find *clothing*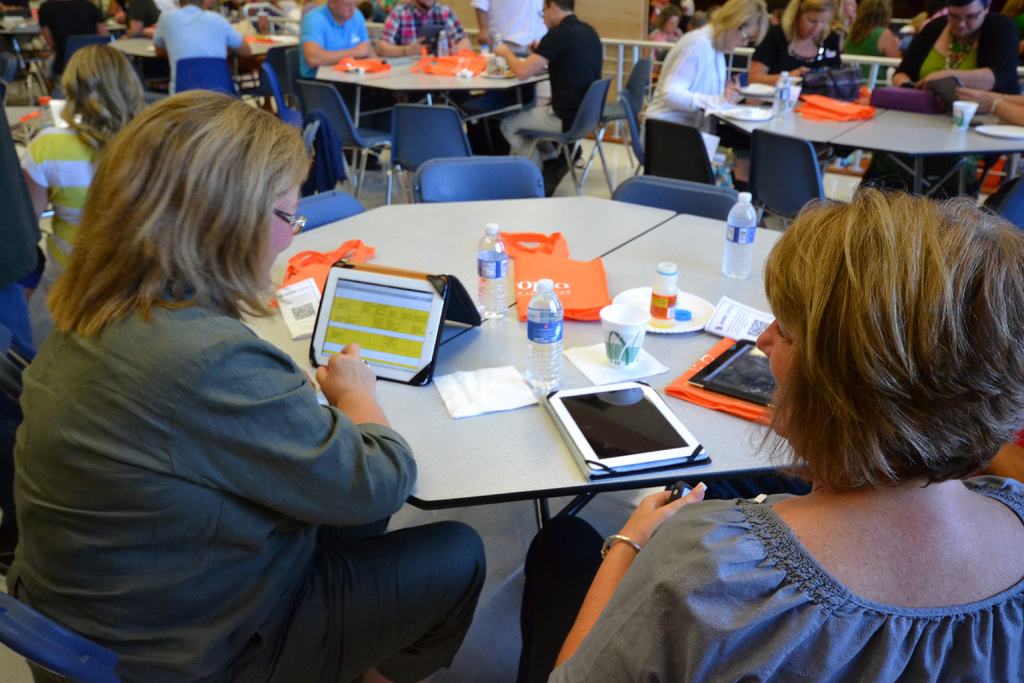
locate(517, 473, 1023, 682)
